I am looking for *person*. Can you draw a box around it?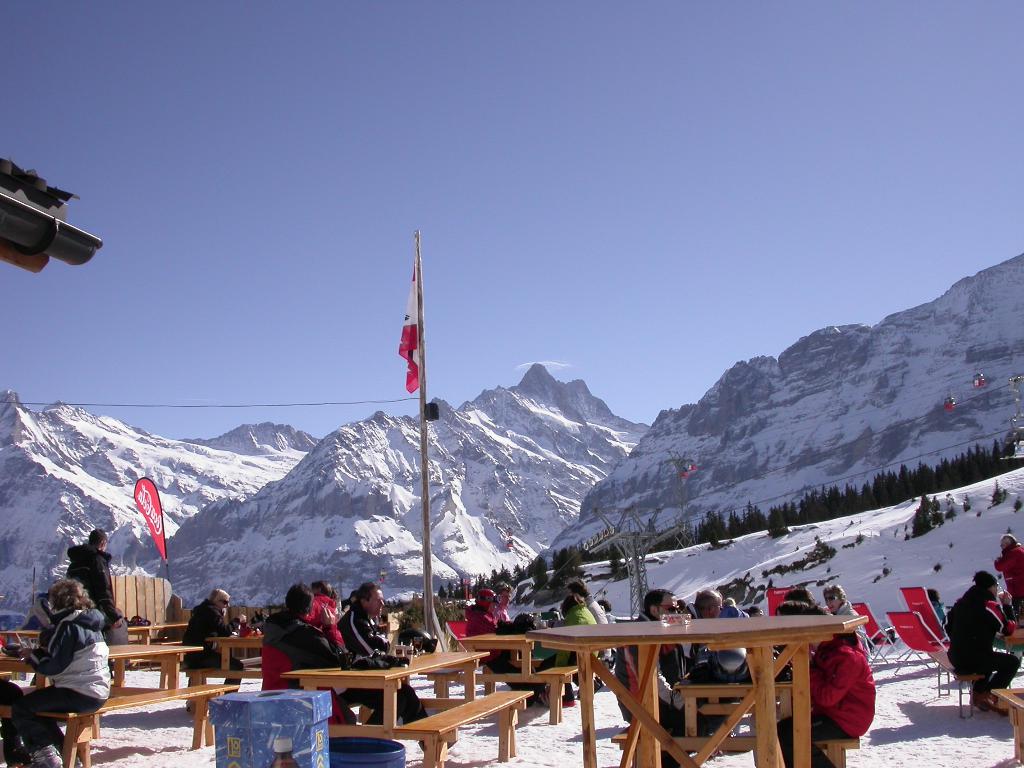
Sure, the bounding box is 947 566 1017 717.
